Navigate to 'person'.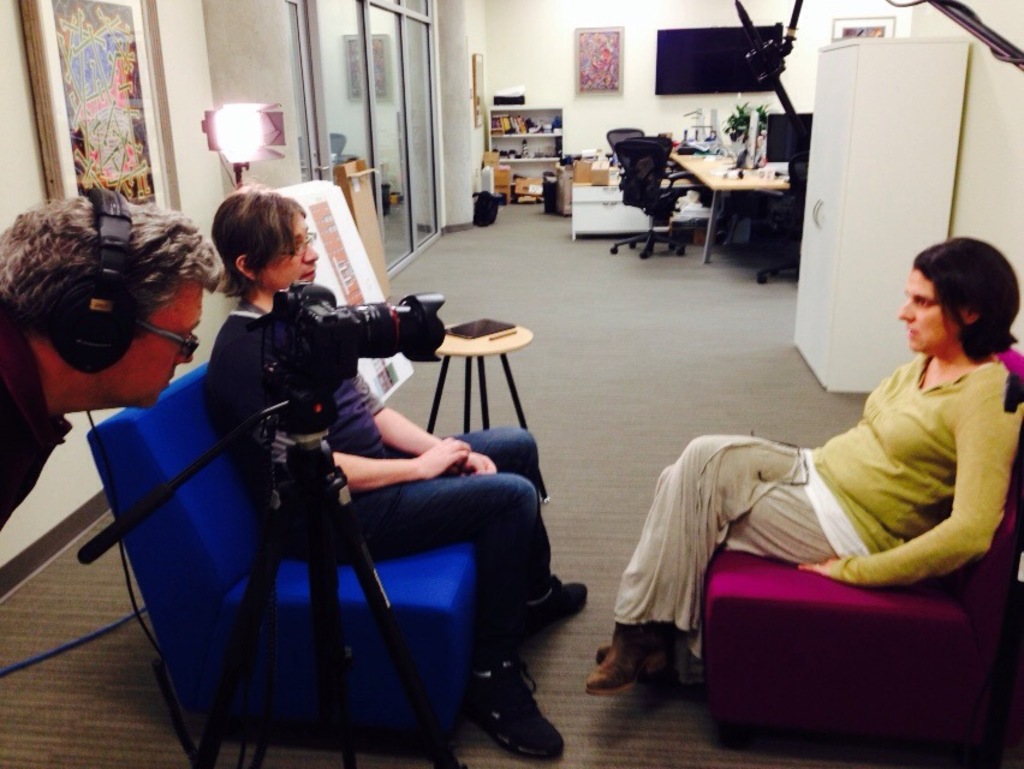
Navigation target: [0, 183, 221, 535].
